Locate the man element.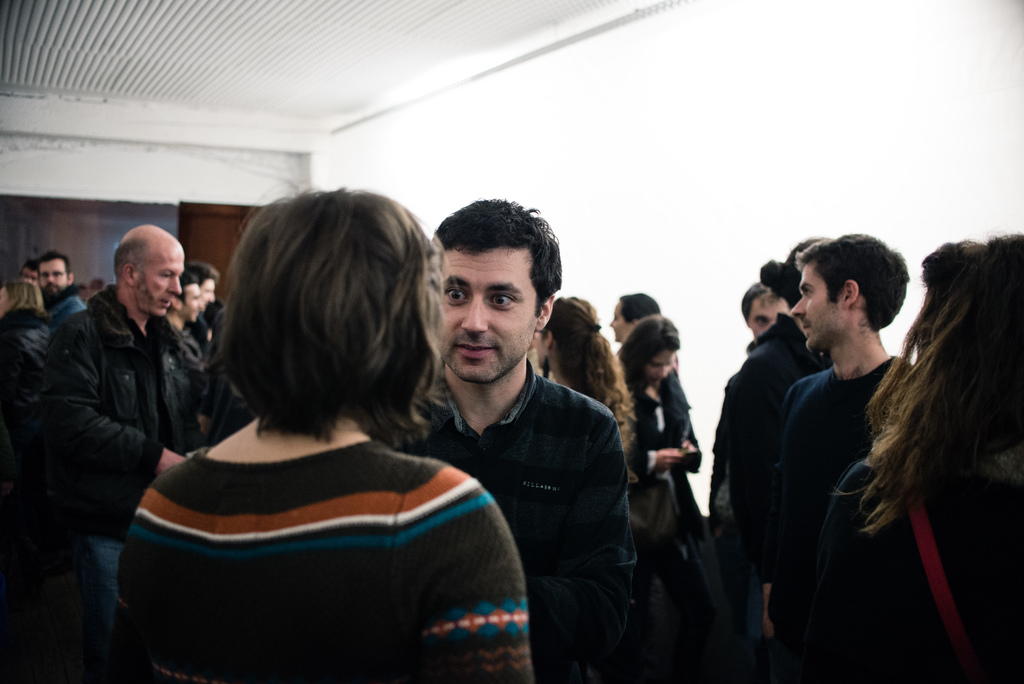
Element bbox: select_region(35, 251, 88, 332).
